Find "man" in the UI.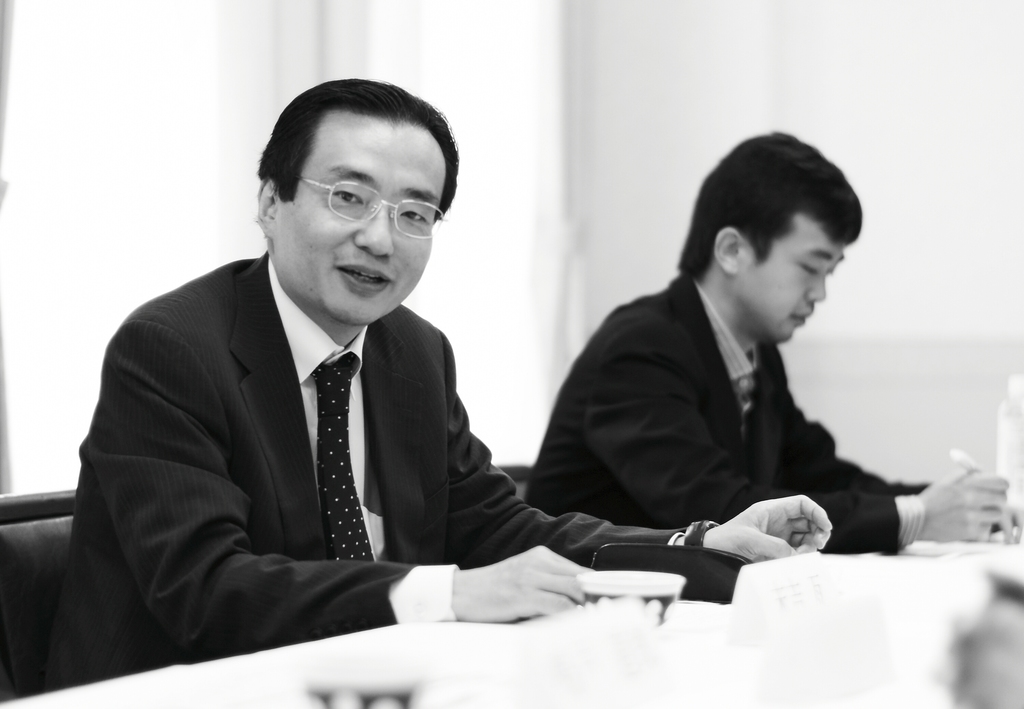
UI element at bbox=(524, 129, 1023, 553).
